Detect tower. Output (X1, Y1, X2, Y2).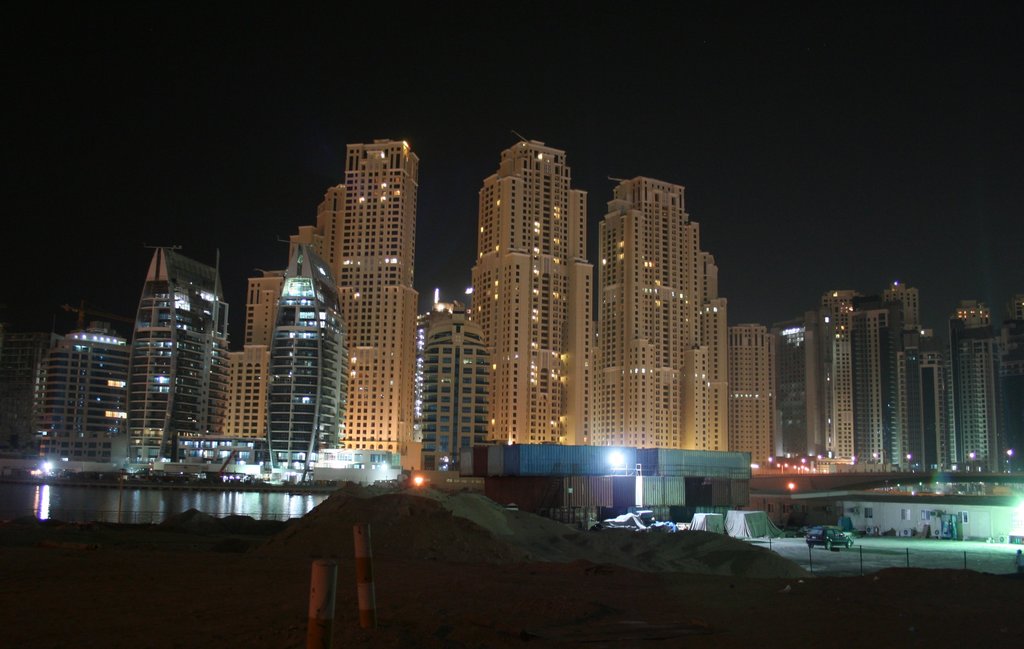
(821, 306, 890, 470).
